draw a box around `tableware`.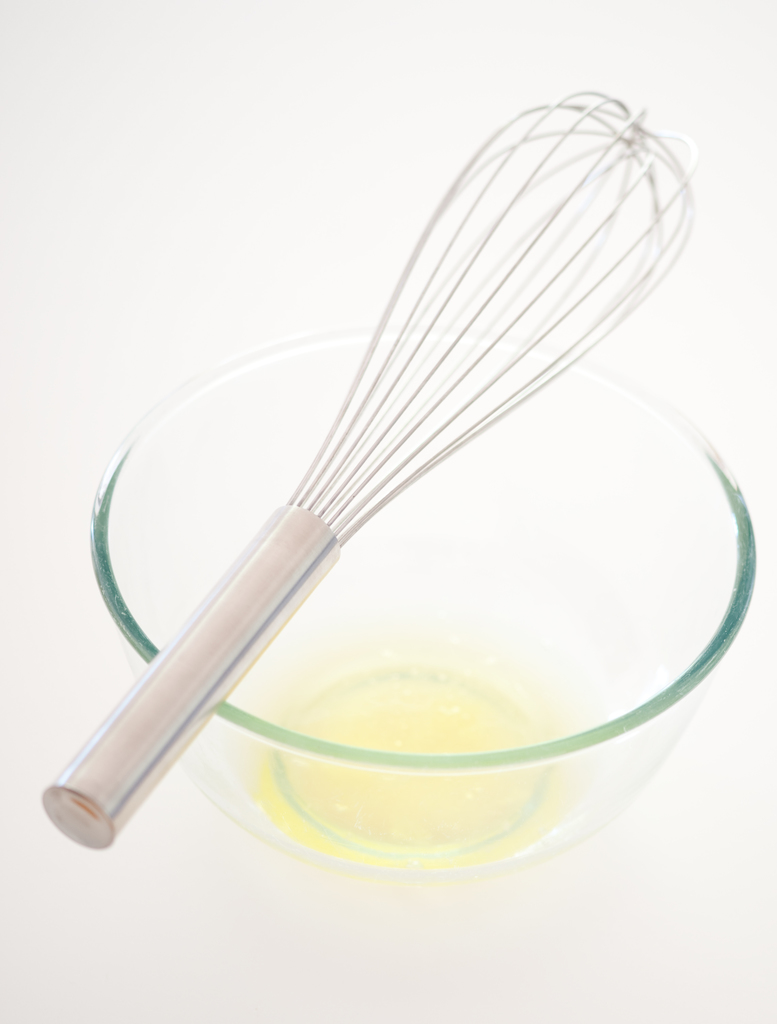
left=86, top=307, right=758, bottom=879.
